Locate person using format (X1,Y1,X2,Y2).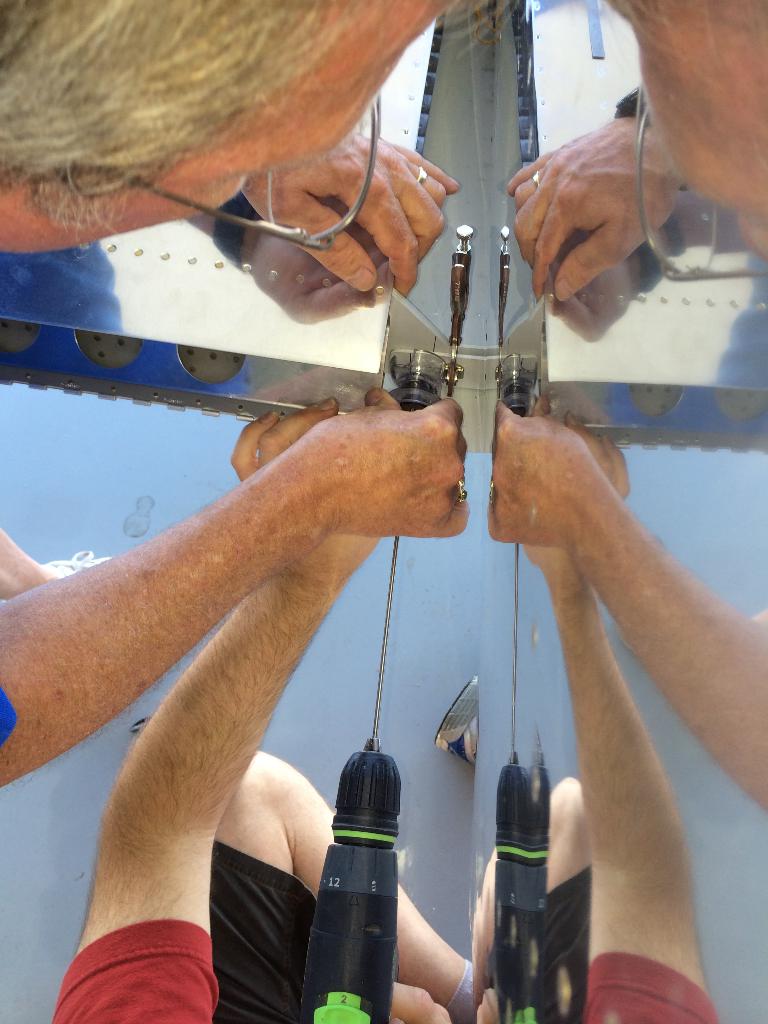
(0,0,457,294).
